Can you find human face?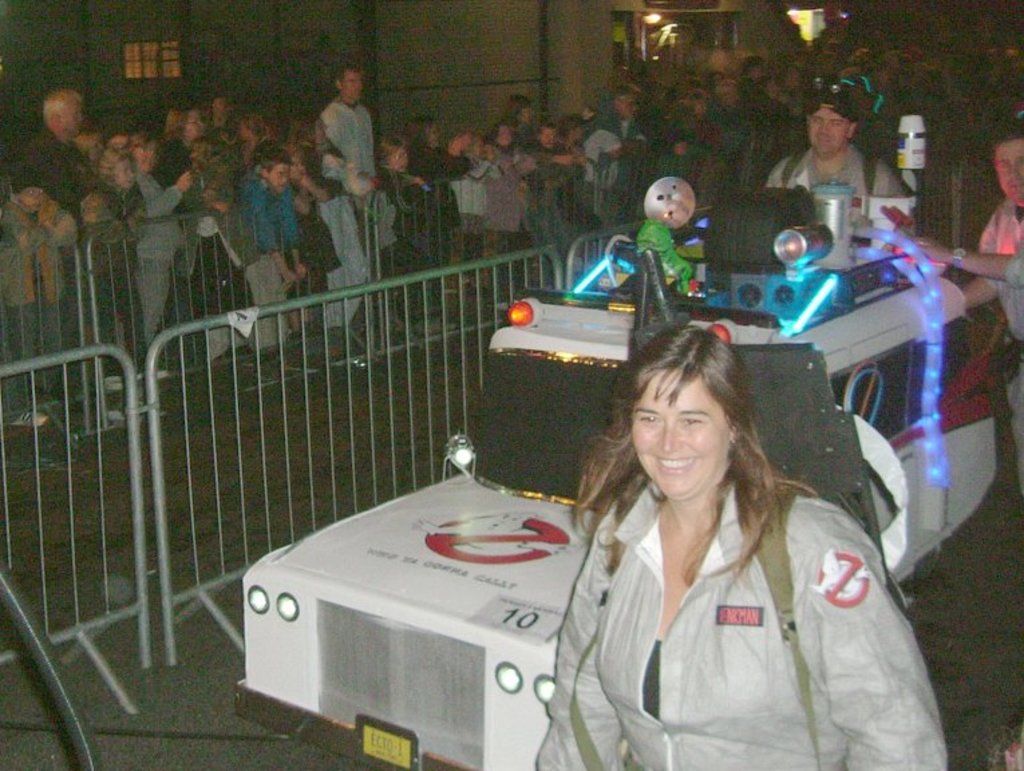
Yes, bounding box: bbox(114, 154, 129, 191).
